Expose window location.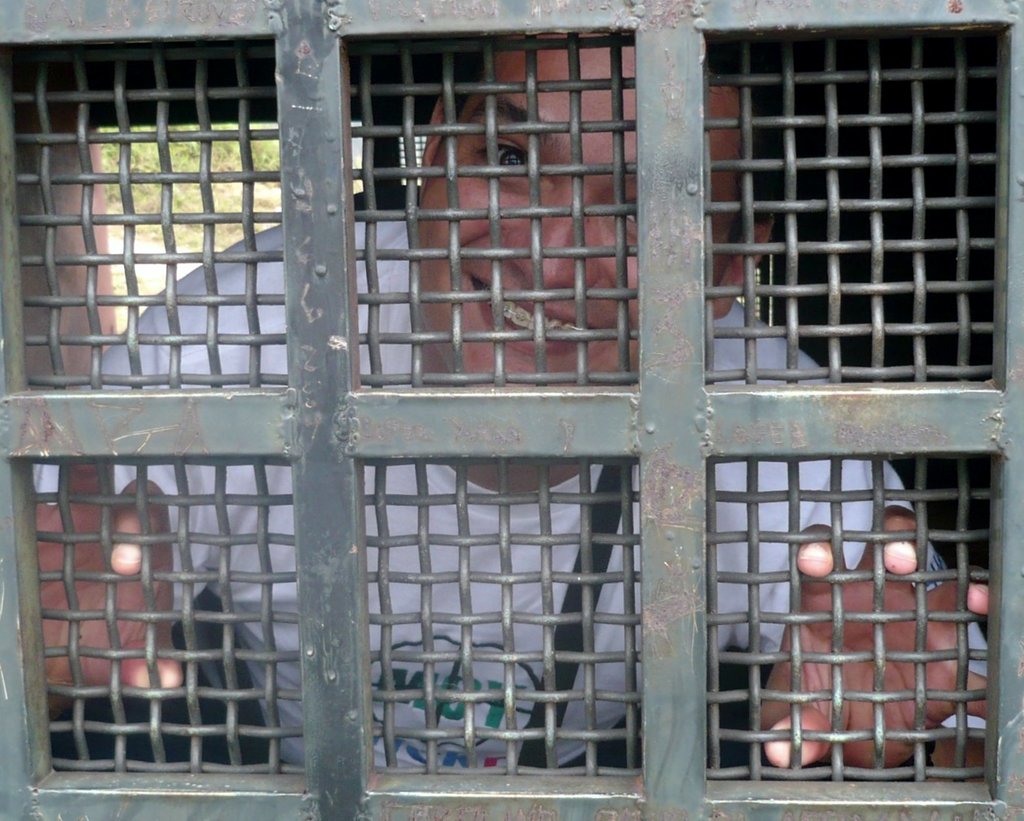
Exposed at 0,6,1023,820.
